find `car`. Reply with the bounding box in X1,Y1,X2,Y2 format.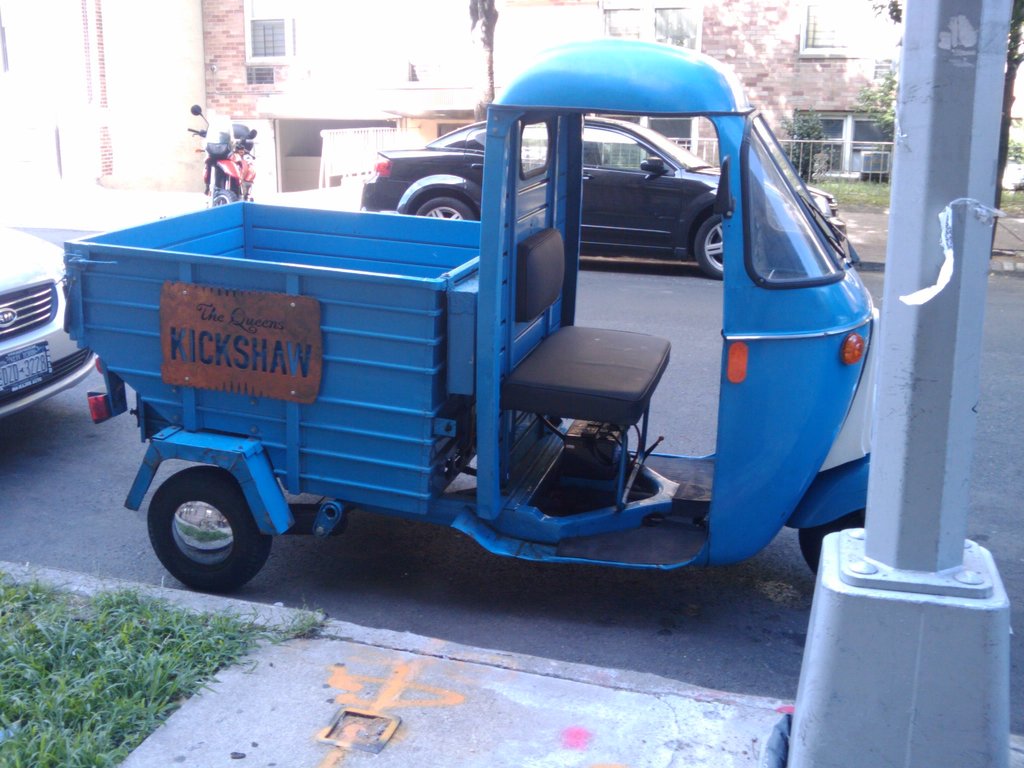
0,223,106,415.
